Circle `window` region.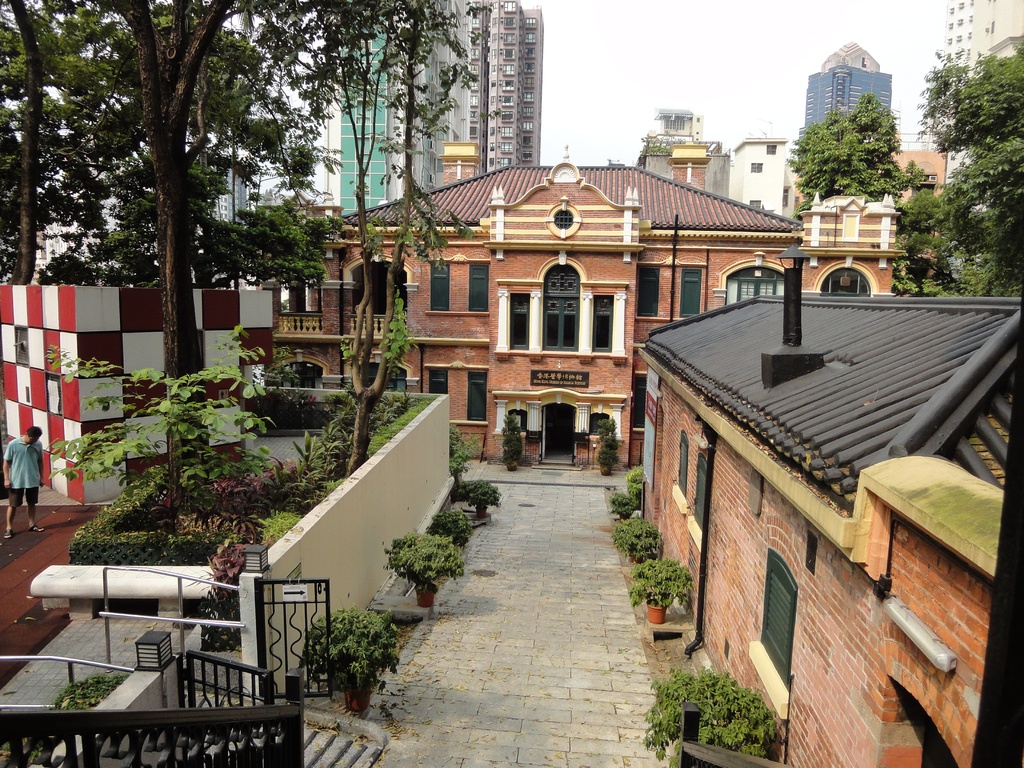
Region: crop(525, 60, 535, 72).
